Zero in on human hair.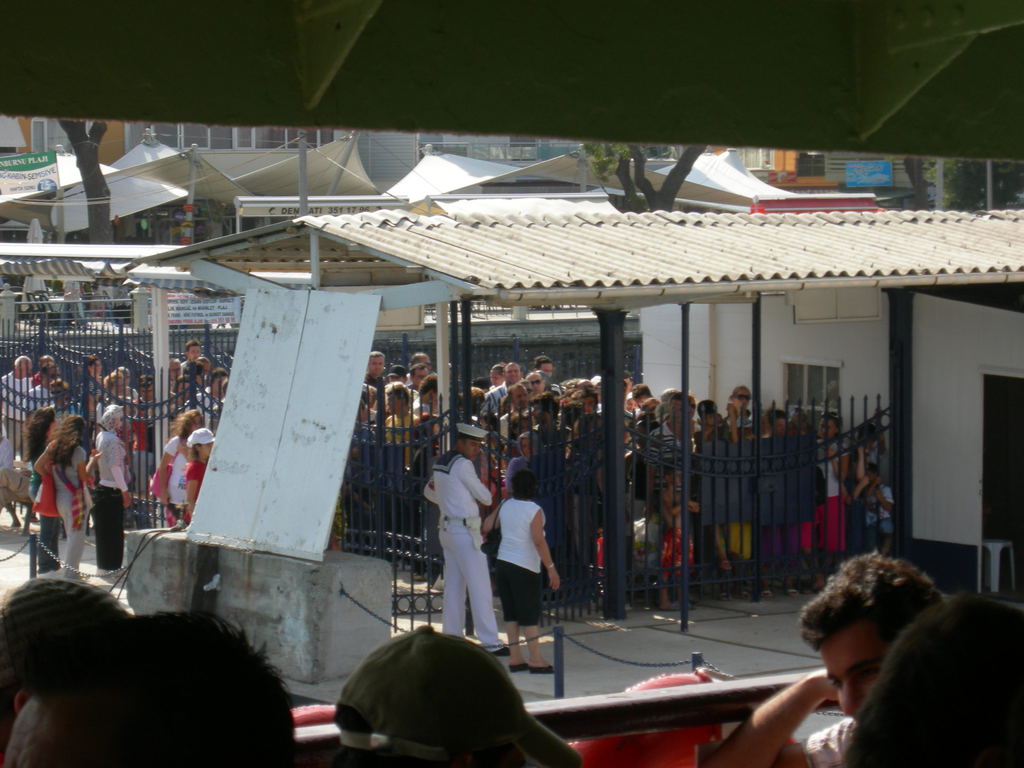
Zeroed in: detection(798, 543, 934, 651).
